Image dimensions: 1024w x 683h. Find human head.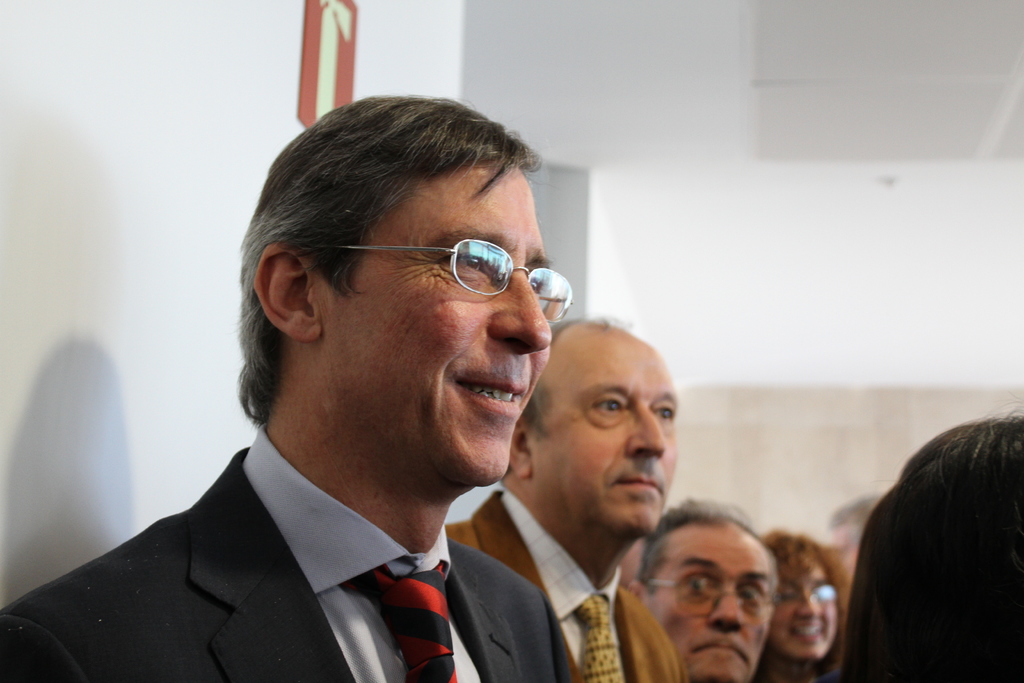
BBox(852, 418, 1023, 682).
